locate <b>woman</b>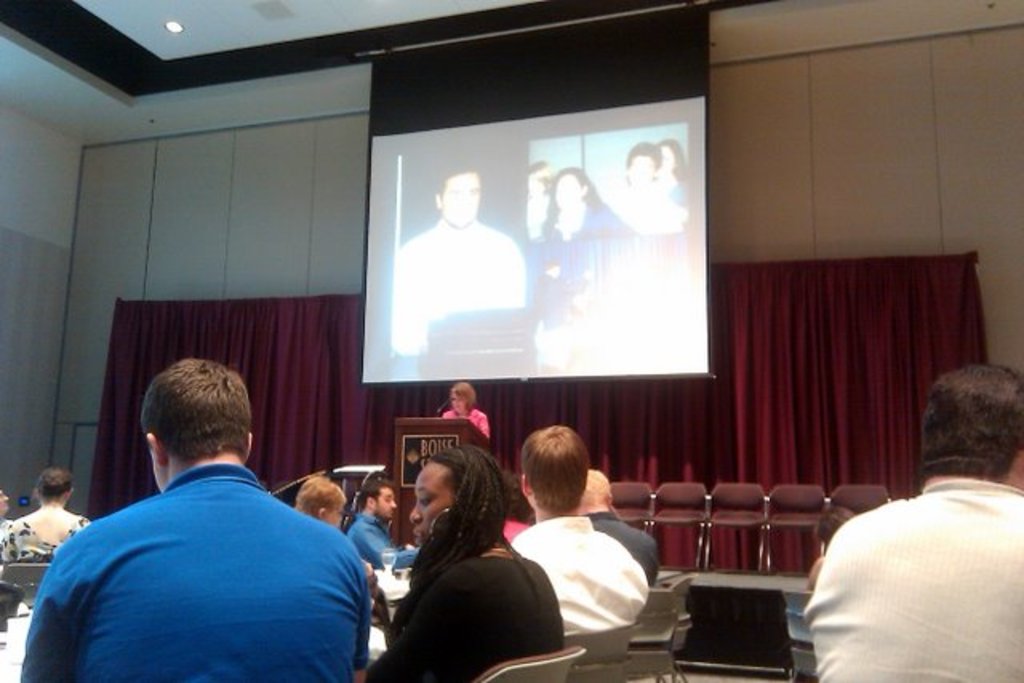
pyautogui.locateOnScreen(390, 445, 533, 681)
